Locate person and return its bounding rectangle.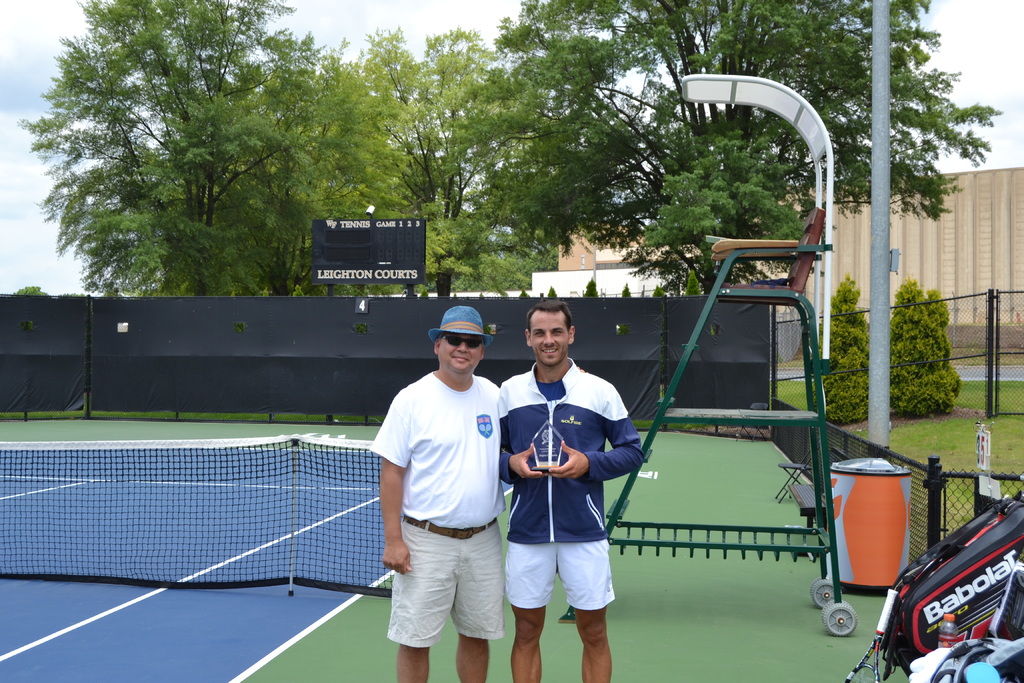
Rect(505, 308, 643, 682).
